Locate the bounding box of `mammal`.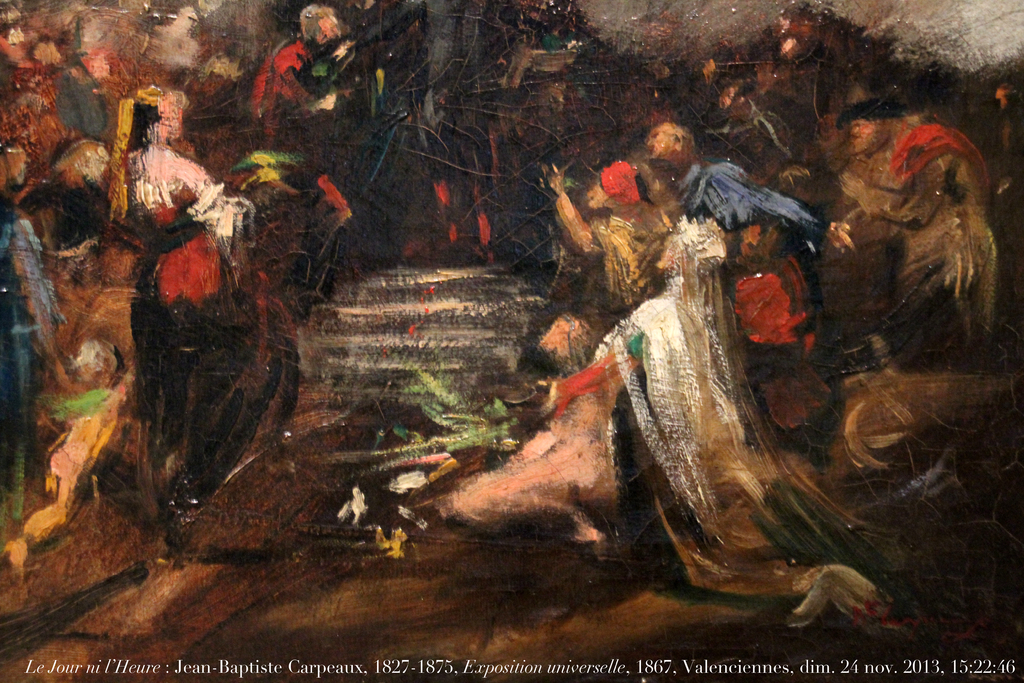
Bounding box: 3, 339, 124, 573.
